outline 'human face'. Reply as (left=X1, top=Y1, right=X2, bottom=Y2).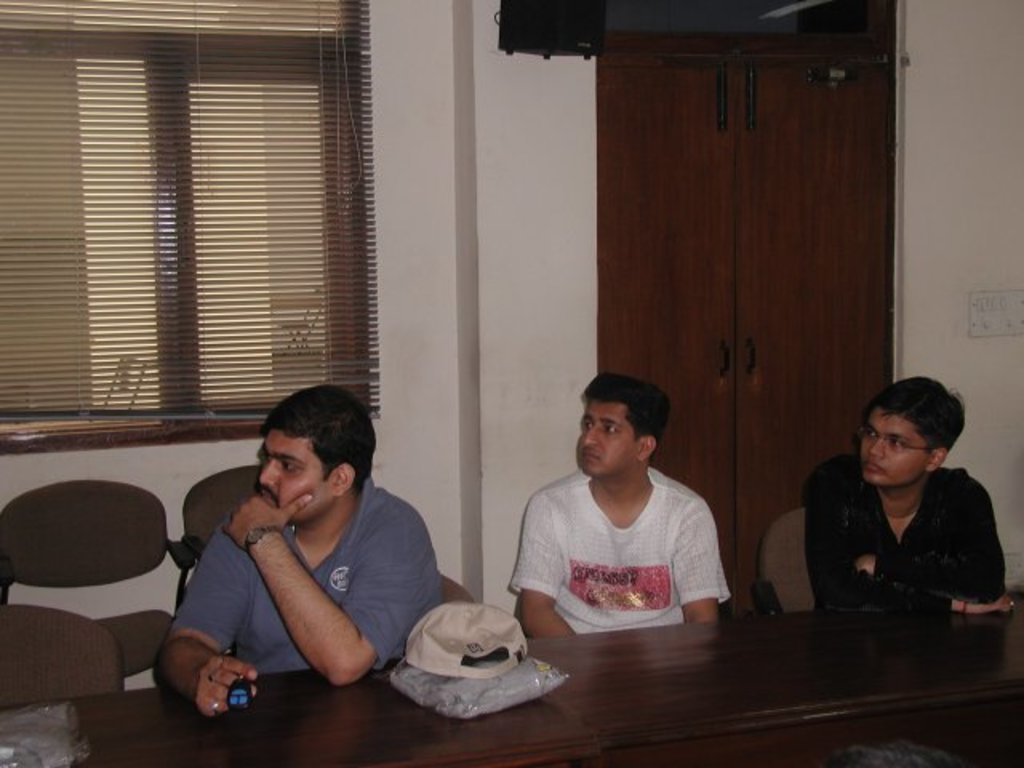
(left=579, top=398, right=640, bottom=475).
